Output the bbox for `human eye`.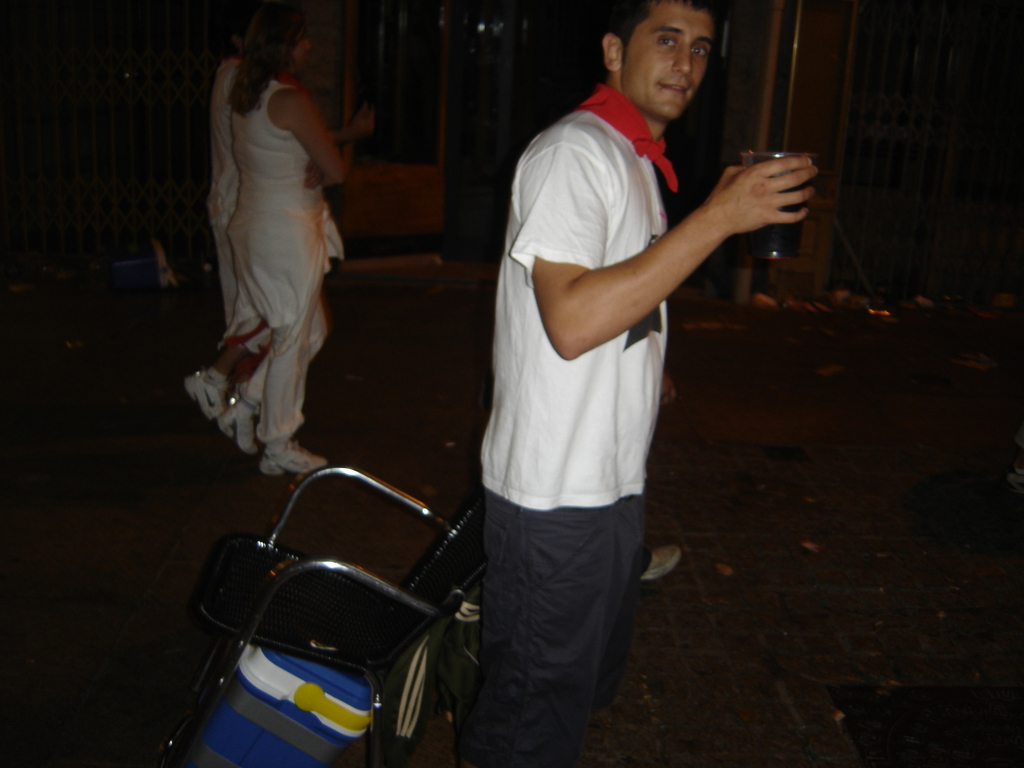
[693,45,708,59].
